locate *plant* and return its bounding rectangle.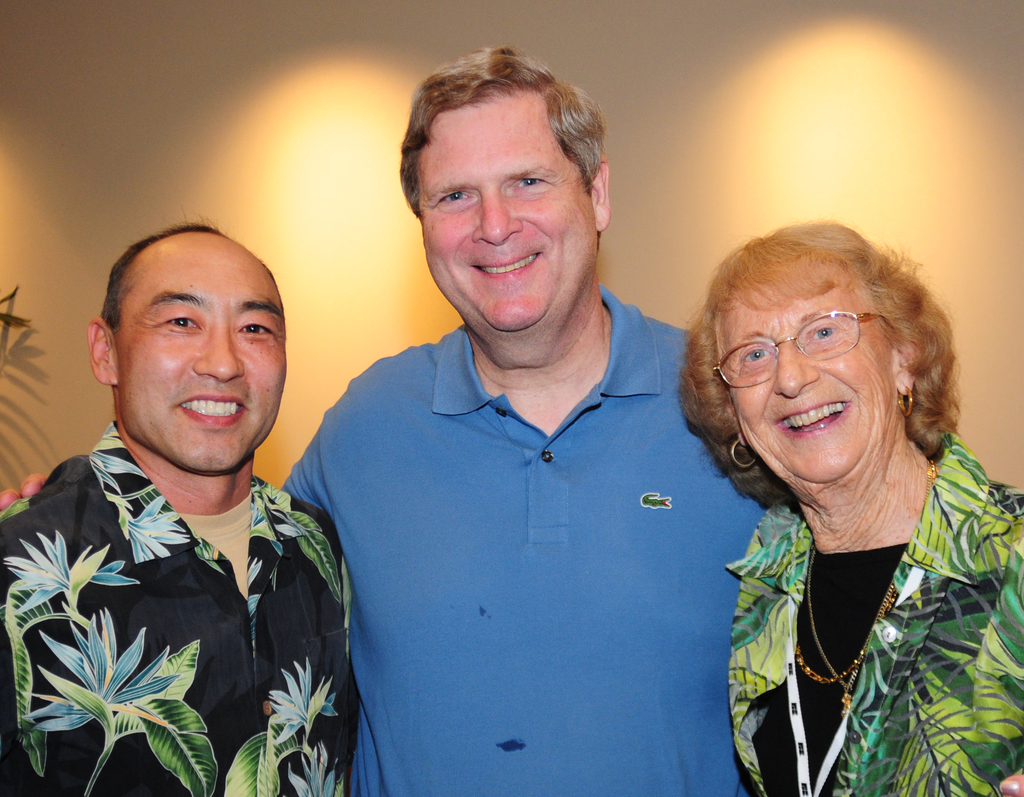
<region>221, 659, 349, 796</region>.
